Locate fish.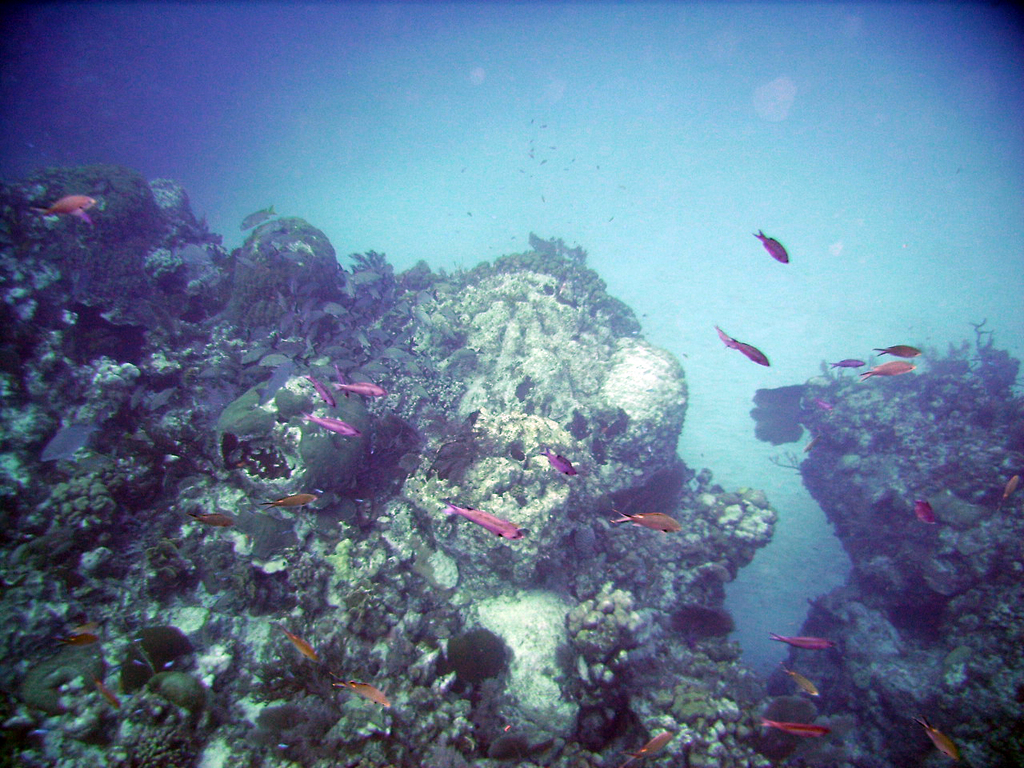
Bounding box: bbox=(262, 490, 313, 515).
